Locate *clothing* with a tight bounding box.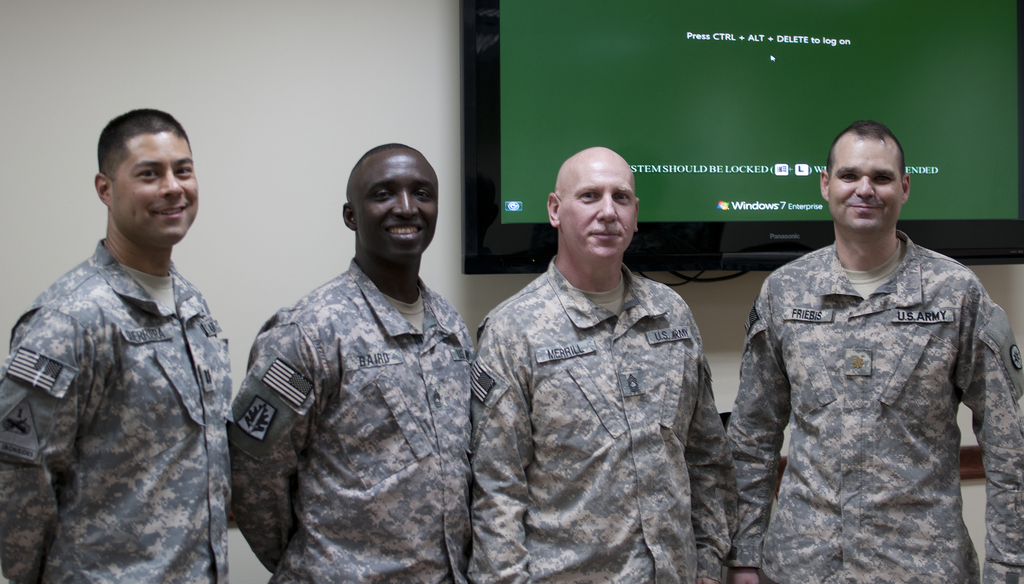
[719, 190, 1018, 565].
